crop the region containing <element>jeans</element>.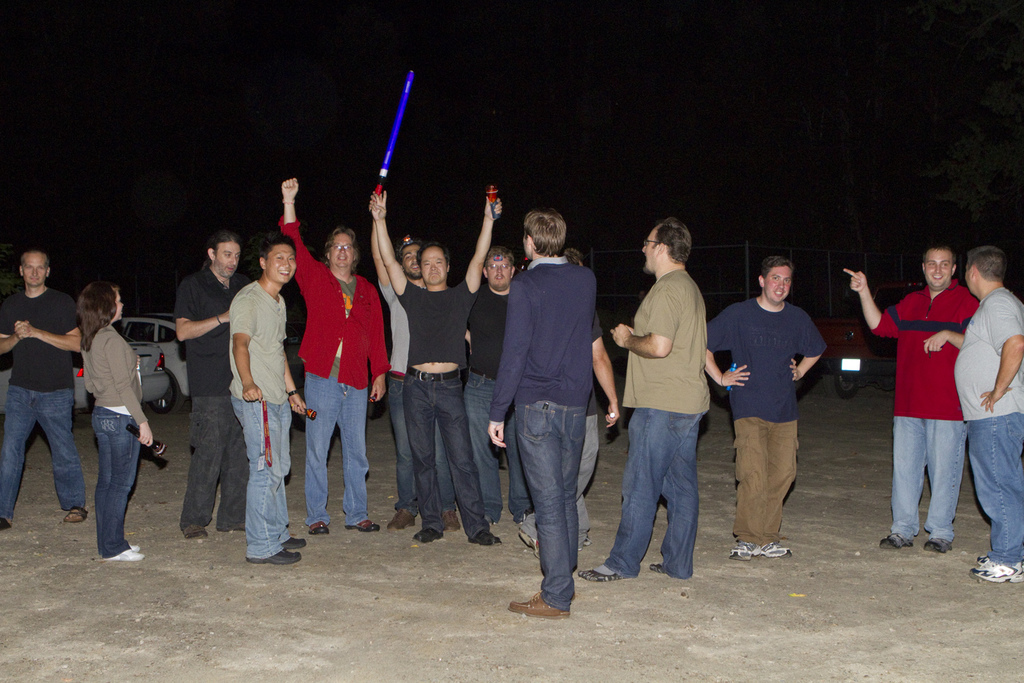
Crop region: (298, 353, 371, 526).
